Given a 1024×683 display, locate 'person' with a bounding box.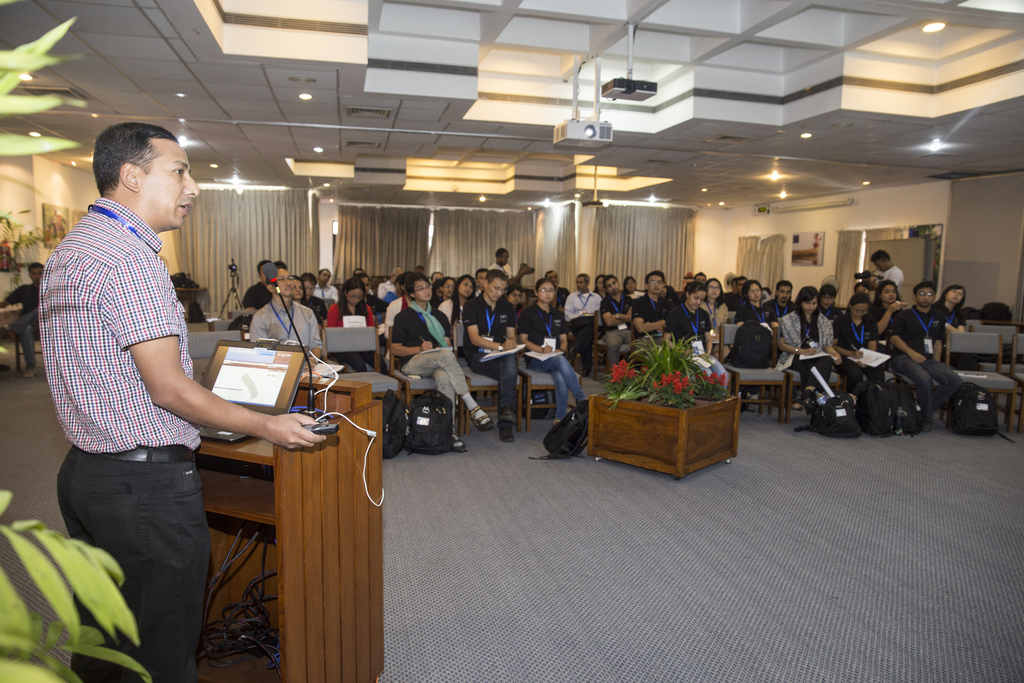
Located: 595, 272, 641, 379.
